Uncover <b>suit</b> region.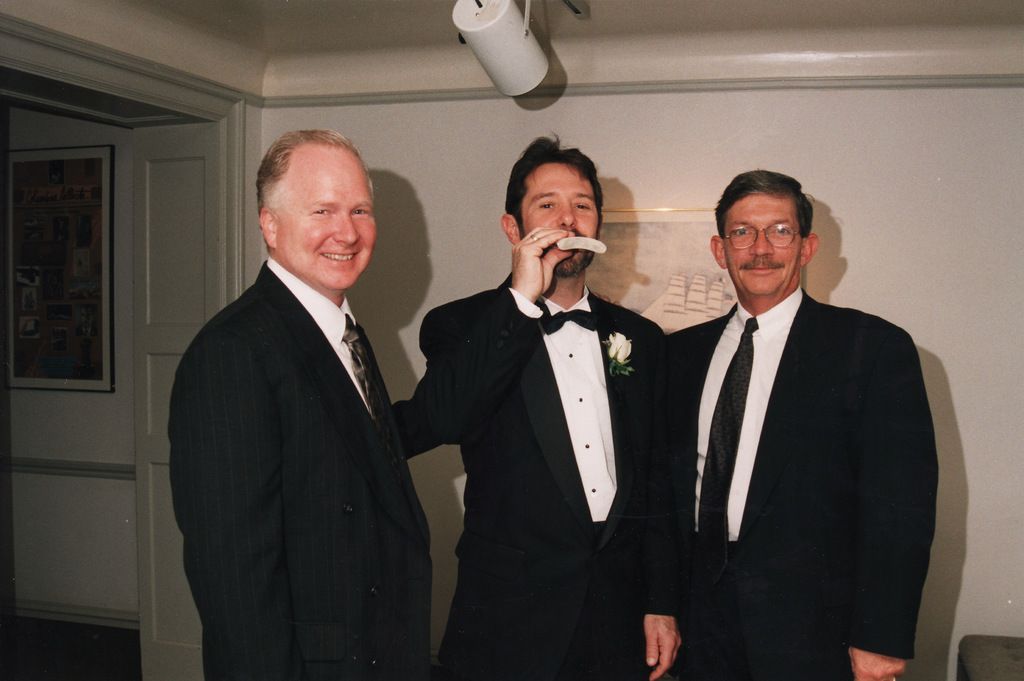
Uncovered: (left=163, top=254, right=457, bottom=680).
